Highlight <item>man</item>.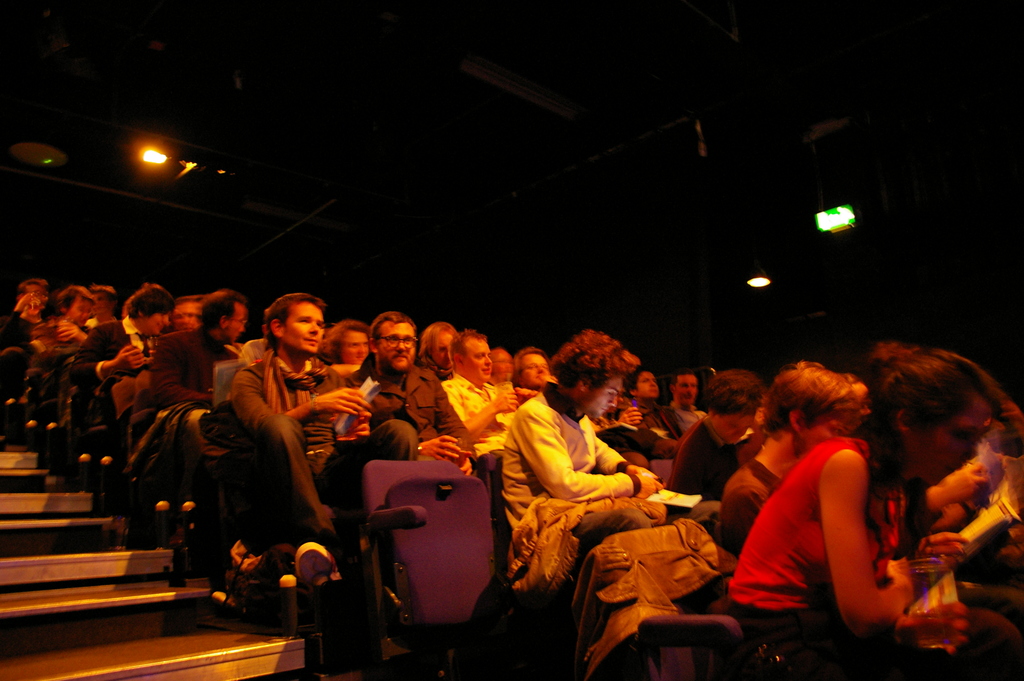
Highlighted region: l=416, t=321, r=460, b=380.
